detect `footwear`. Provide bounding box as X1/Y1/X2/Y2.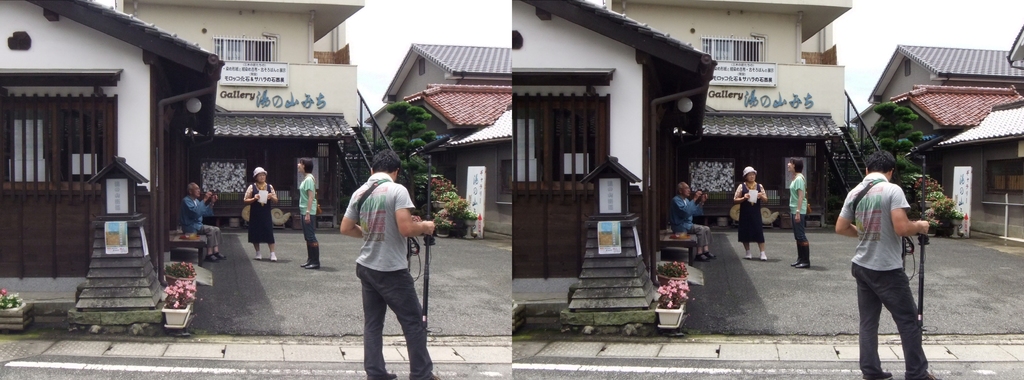
412/374/447/379.
